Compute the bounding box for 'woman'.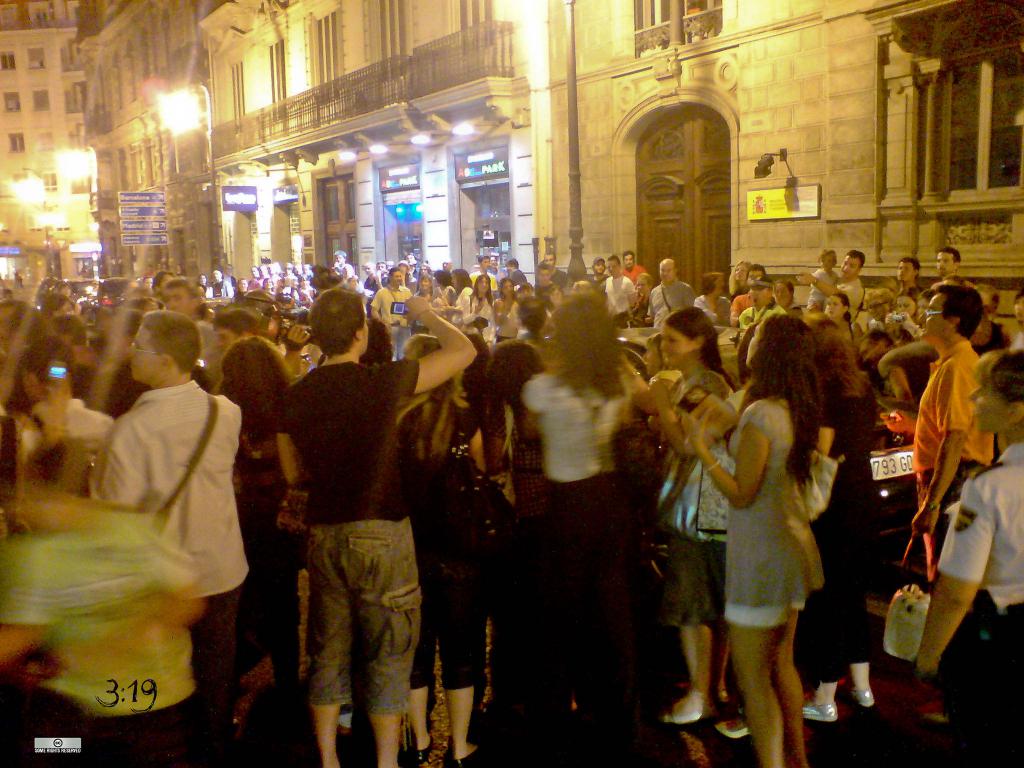
select_region(678, 308, 825, 767).
